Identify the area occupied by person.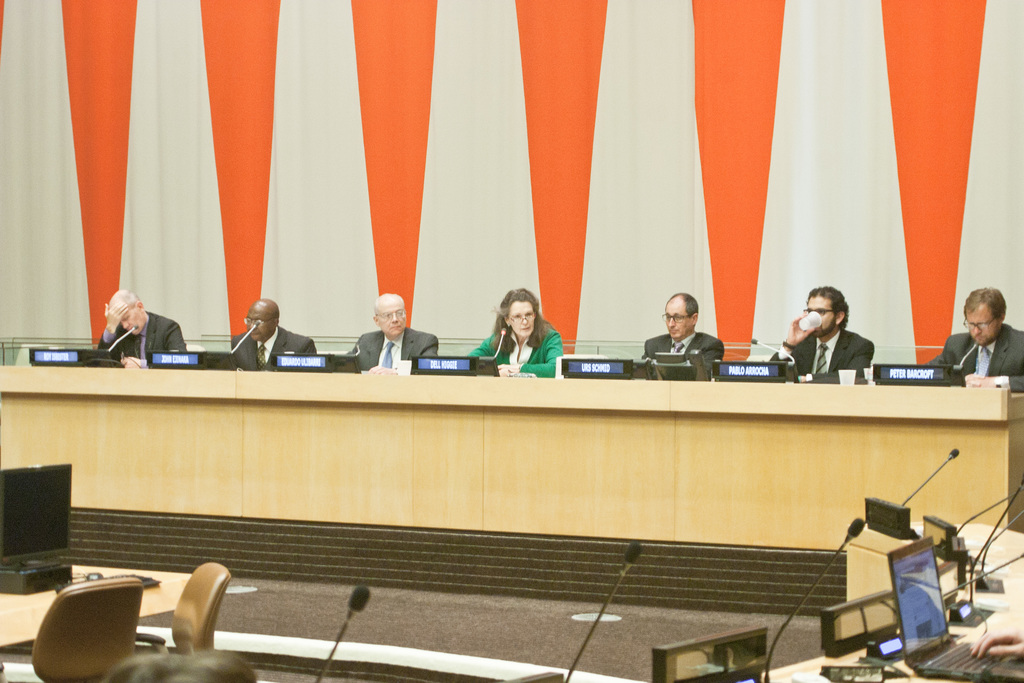
Area: (468, 289, 566, 377).
